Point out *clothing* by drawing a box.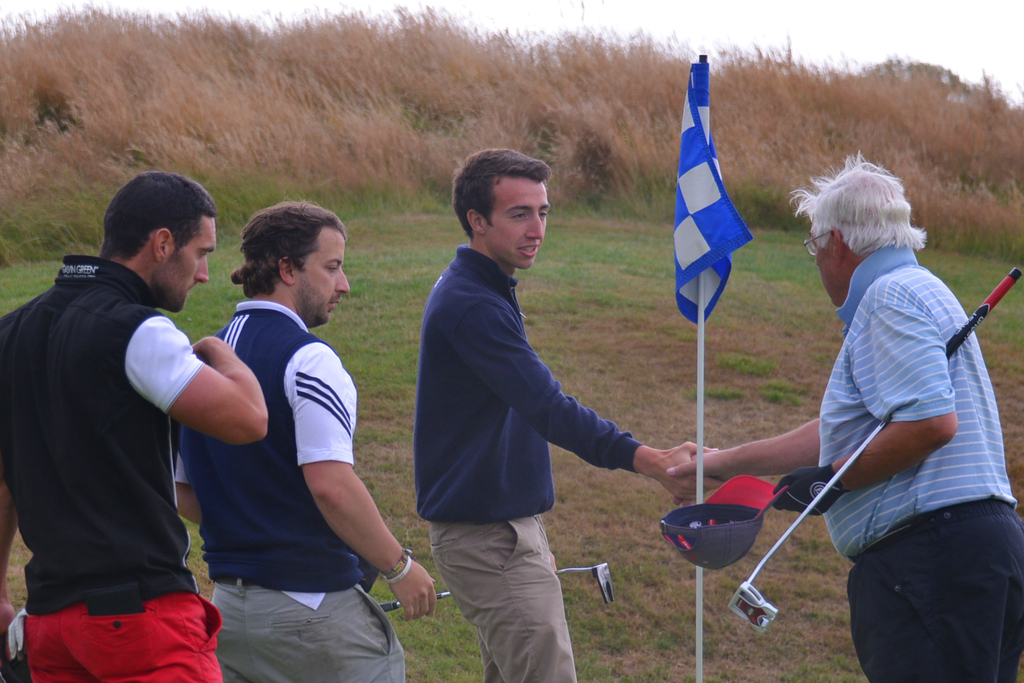
(x1=172, y1=298, x2=406, y2=682).
